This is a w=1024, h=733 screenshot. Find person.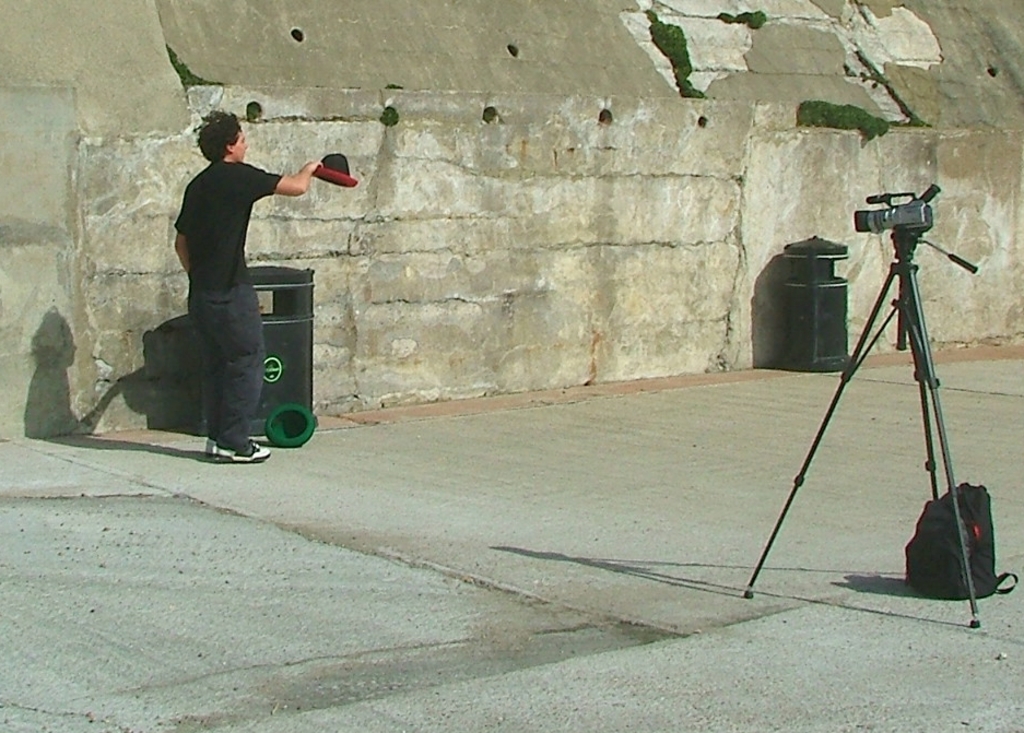
Bounding box: l=148, t=90, r=316, b=441.
